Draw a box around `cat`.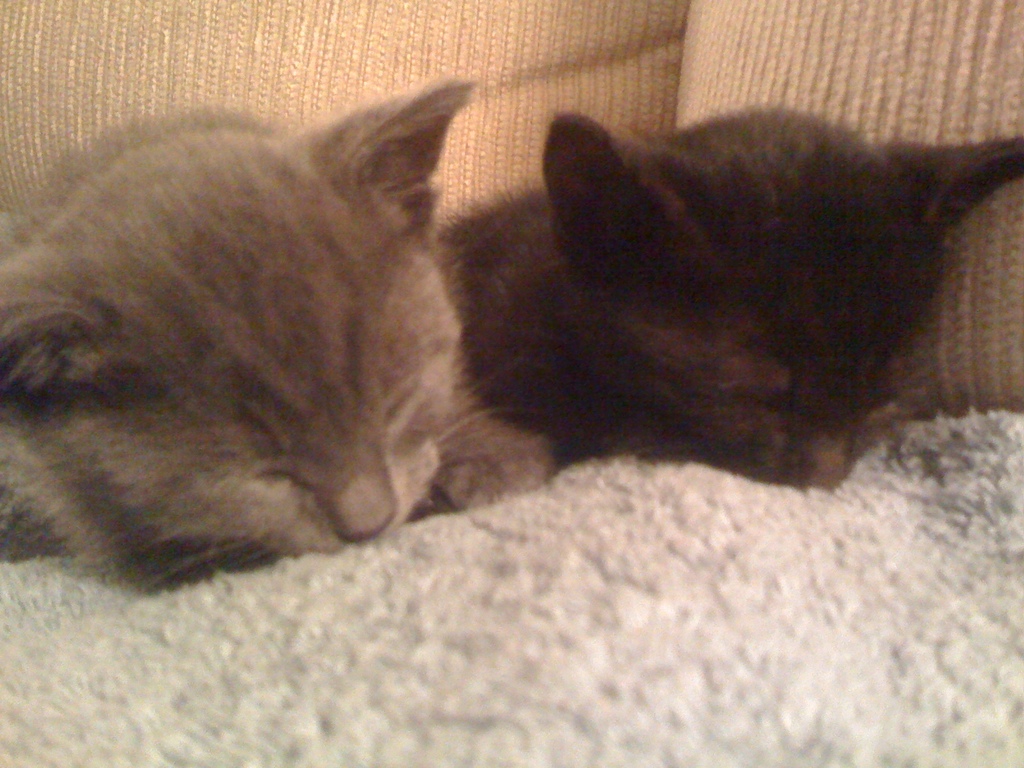
rect(439, 101, 1023, 492).
